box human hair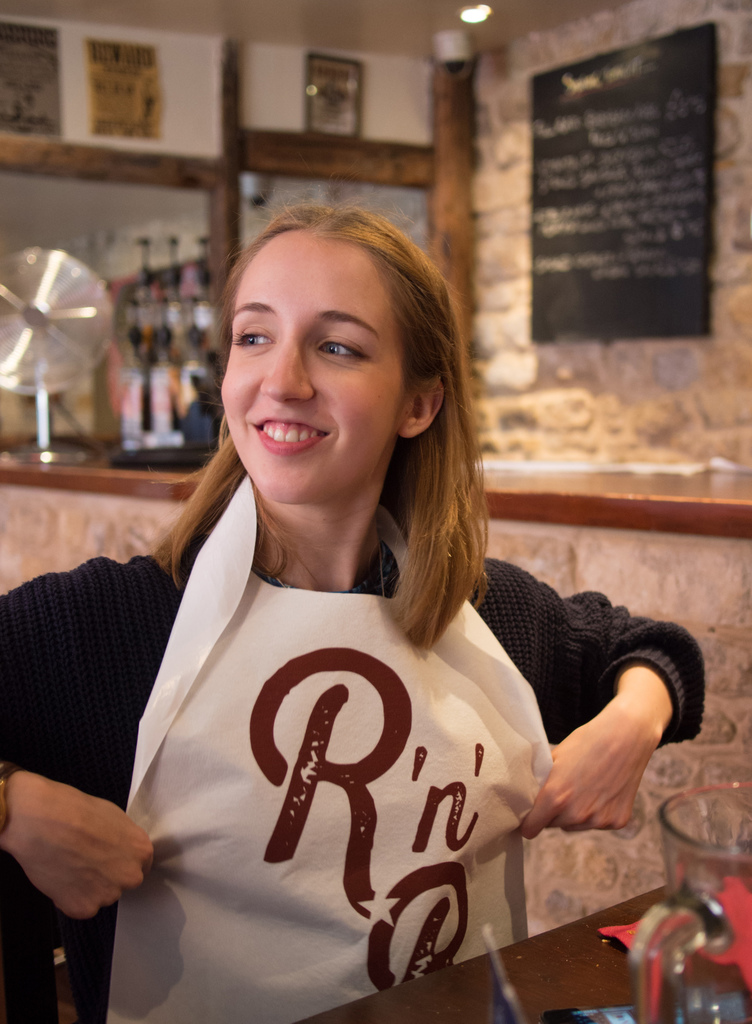
x1=189 y1=173 x2=494 y2=628
